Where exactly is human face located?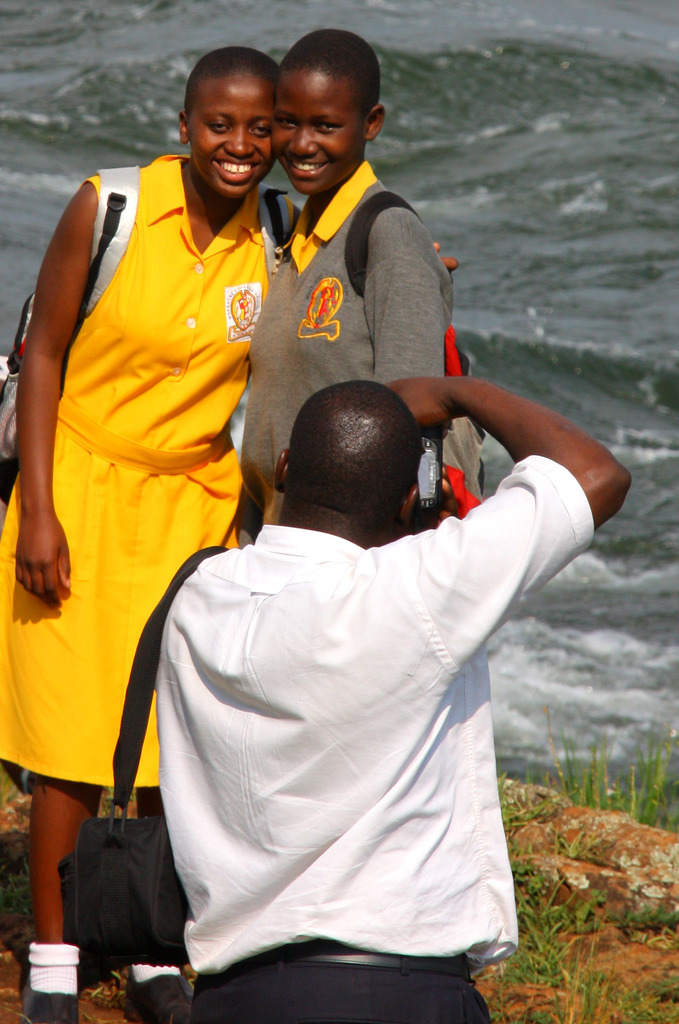
Its bounding box is 190/79/272/195.
